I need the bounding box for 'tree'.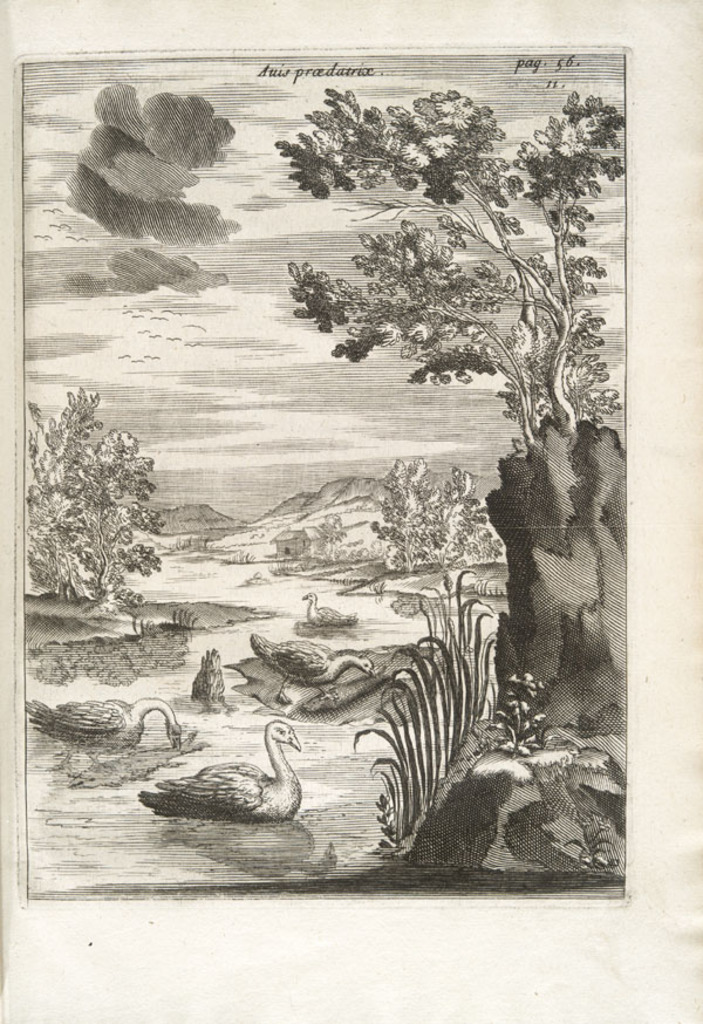
Here it is: x1=271 y1=80 x2=626 y2=455.
